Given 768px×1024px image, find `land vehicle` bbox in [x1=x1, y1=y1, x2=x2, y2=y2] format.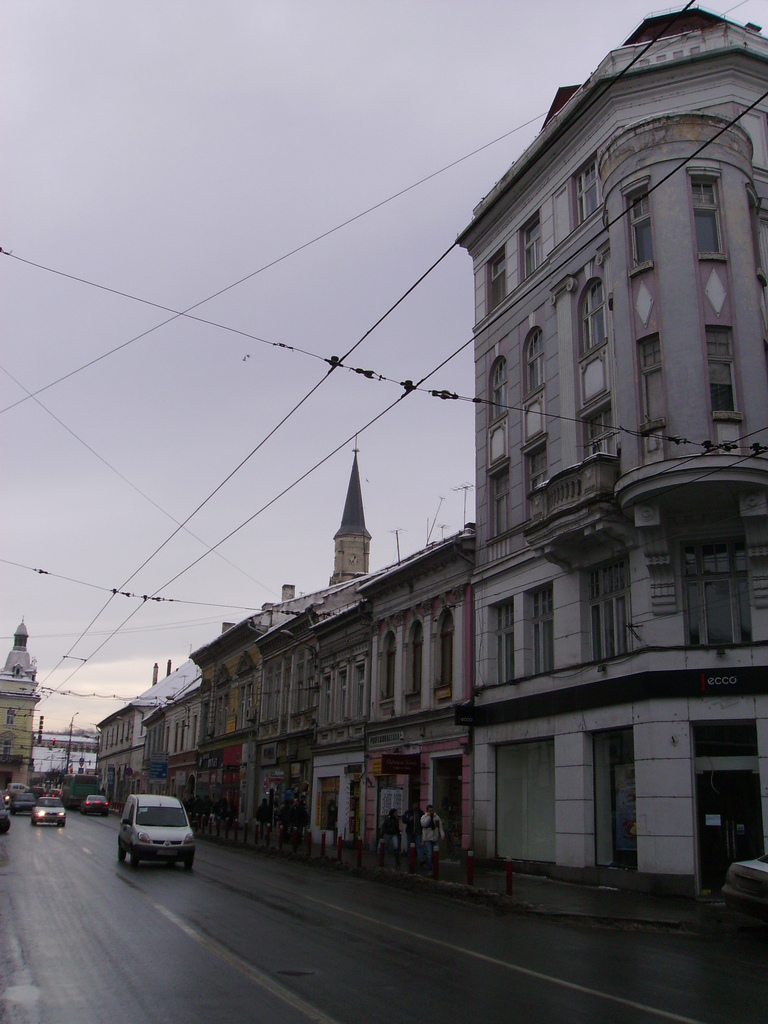
[x1=120, y1=792, x2=196, y2=869].
